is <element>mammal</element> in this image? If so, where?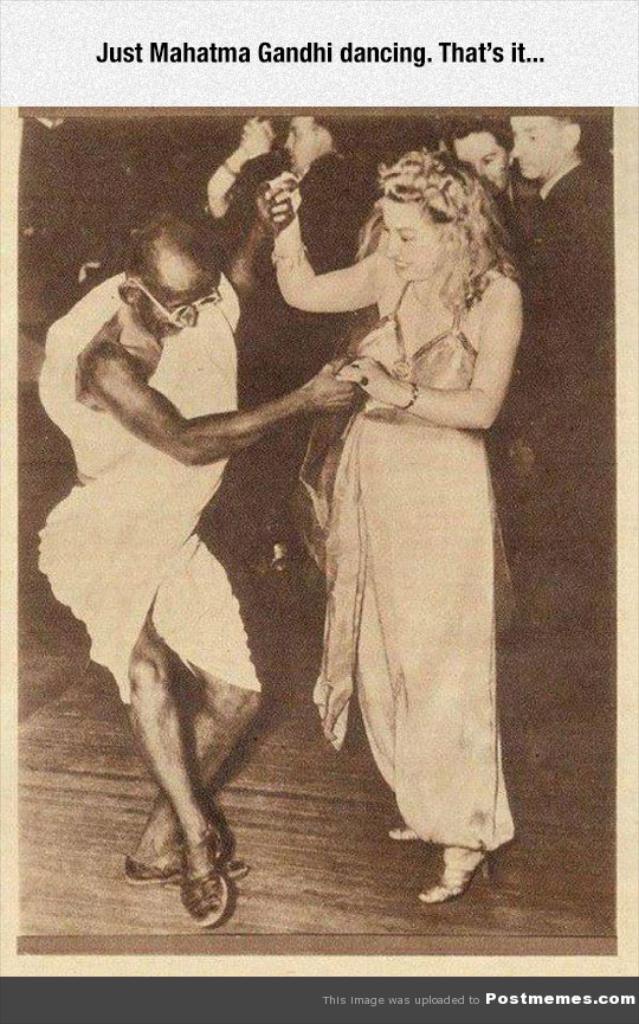
Yes, at Rect(28, 111, 363, 932).
